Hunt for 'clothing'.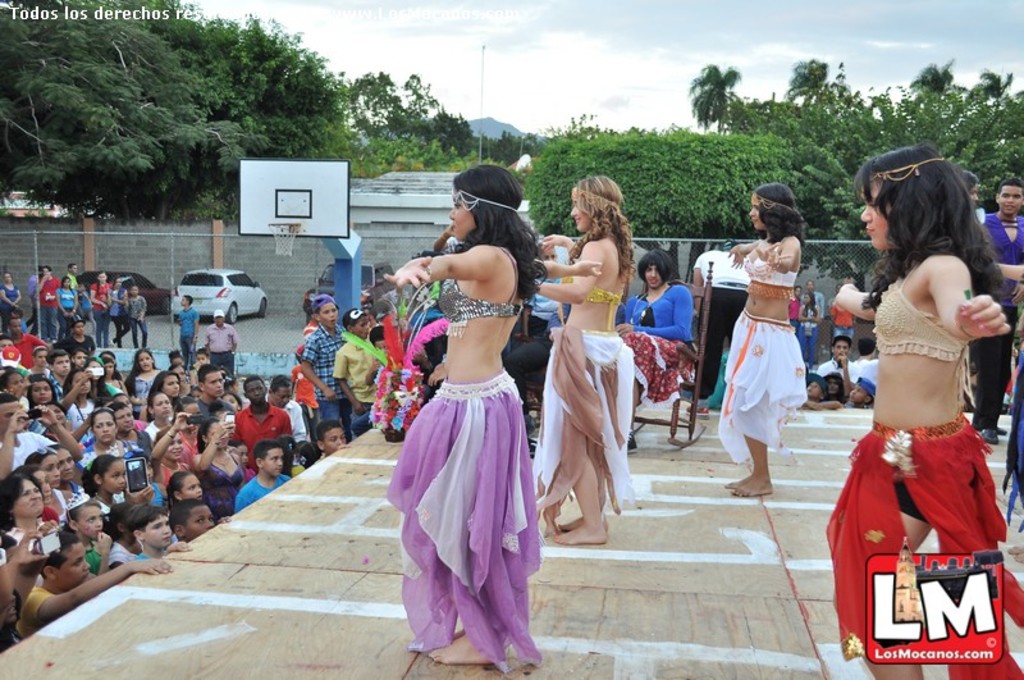
Hunted down at x1=717 y1=306 x2=810 y2=465.
